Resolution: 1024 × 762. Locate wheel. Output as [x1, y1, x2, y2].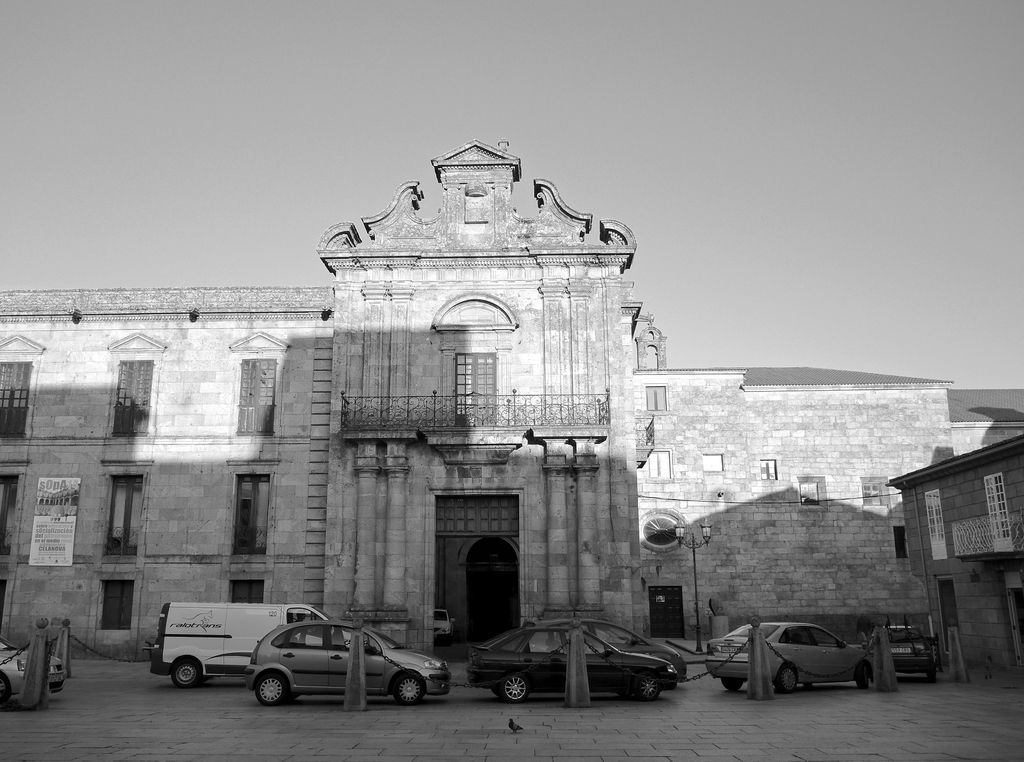
[856, 662, 869, 688].
